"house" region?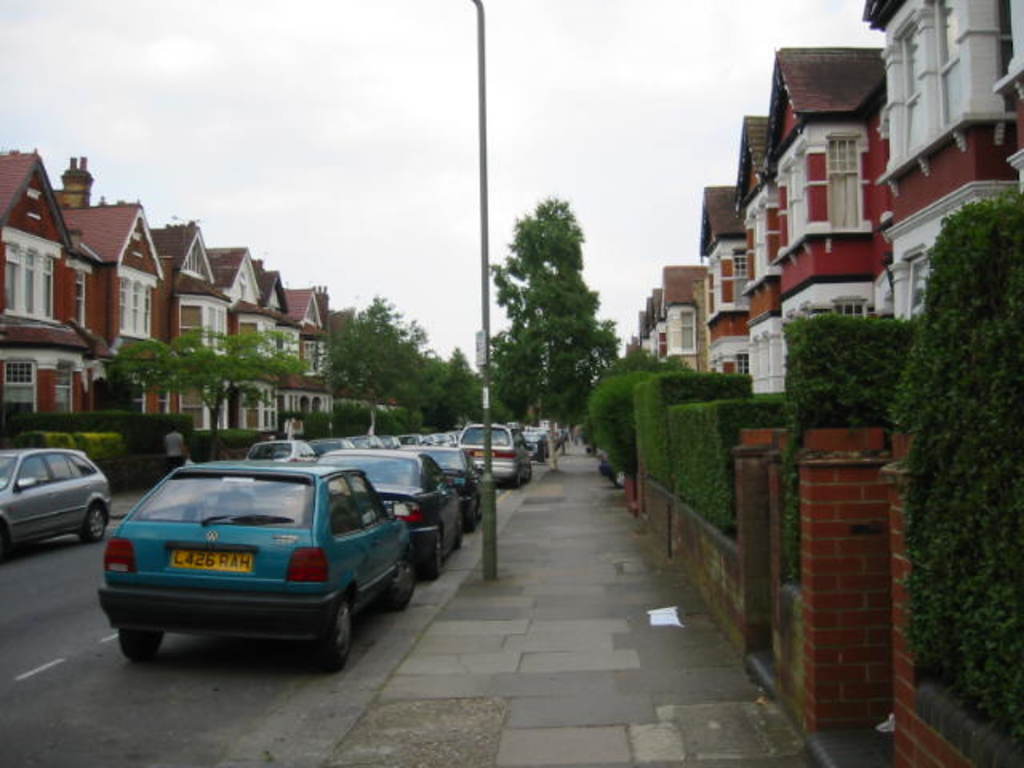
detection(258, 256, 309, 438)
